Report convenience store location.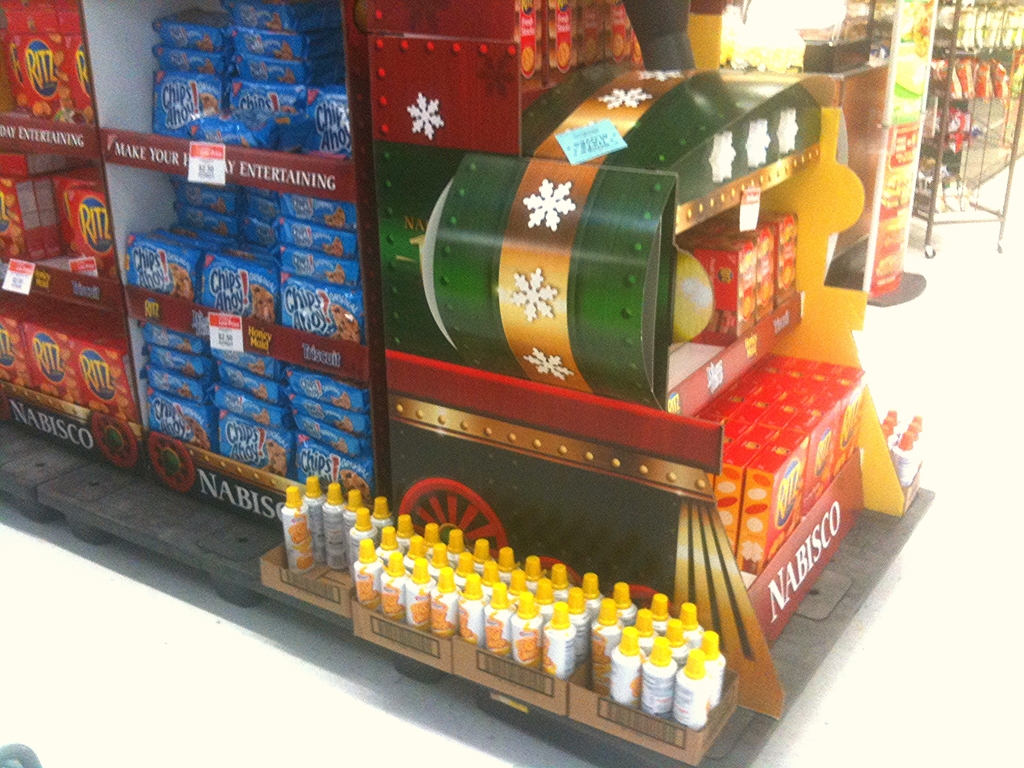
Report: {"x1": 0, "y1": 0, "x2": 1023, "y2": 767}.
